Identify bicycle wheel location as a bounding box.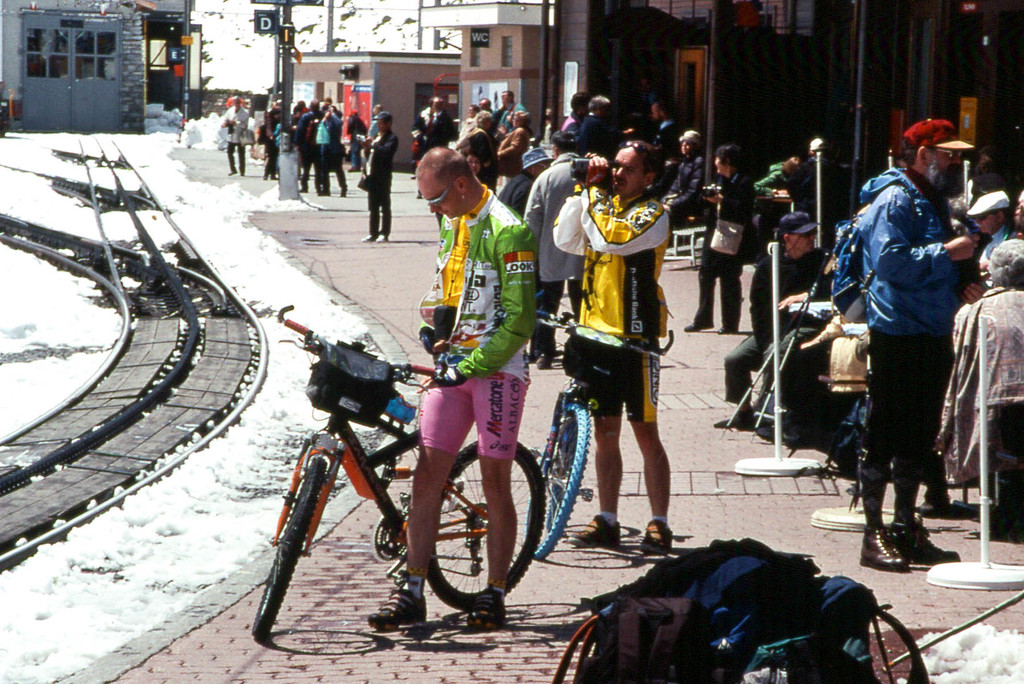
{"left": 538, "top": 404, "right": 590, "bottom": 562}.
